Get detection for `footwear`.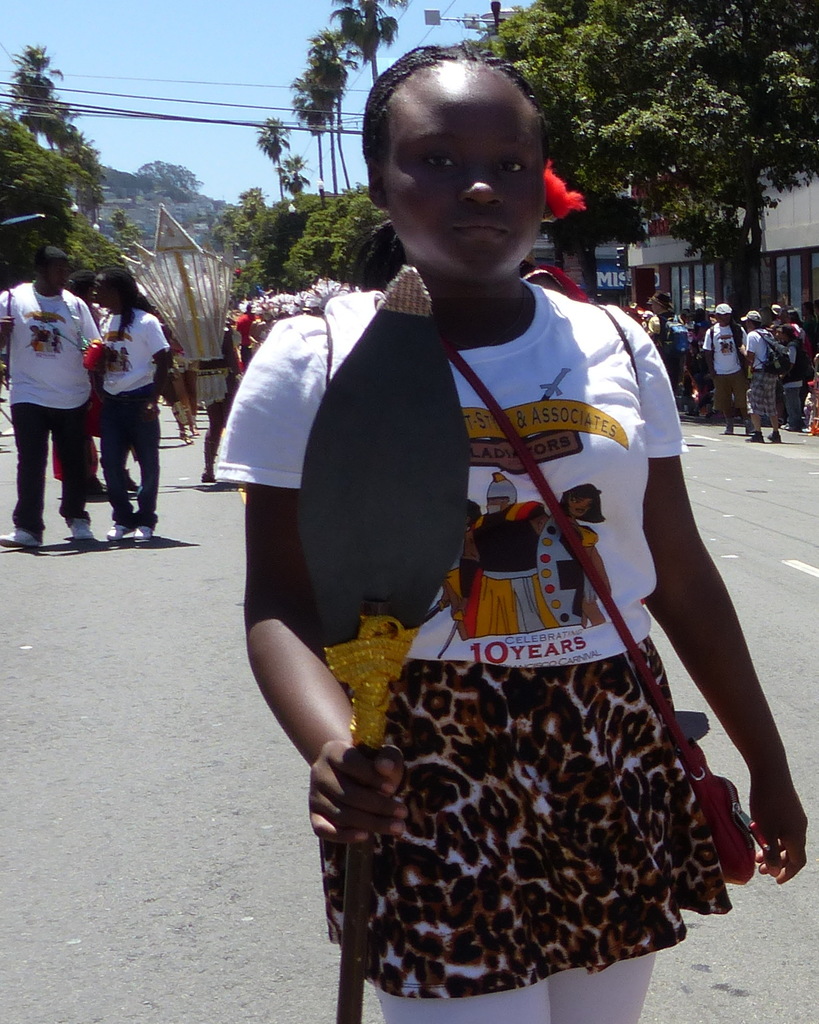
Detection: crop(124, 467, 140, 493).
